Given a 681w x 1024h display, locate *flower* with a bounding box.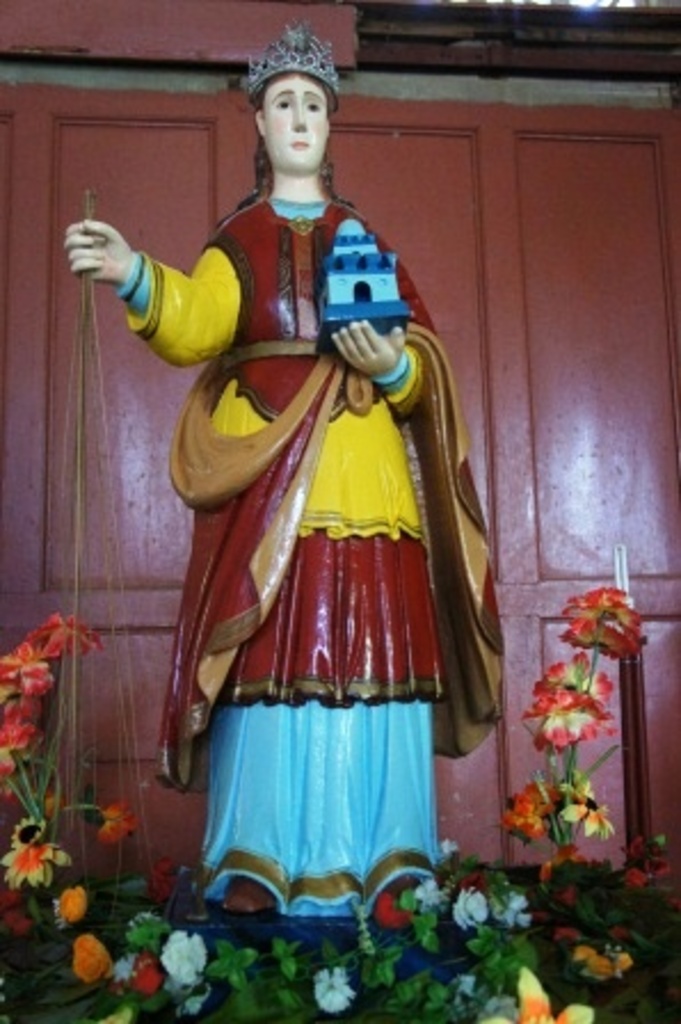
Located: [x1=133, y1=946, x2=167, y2=999].
